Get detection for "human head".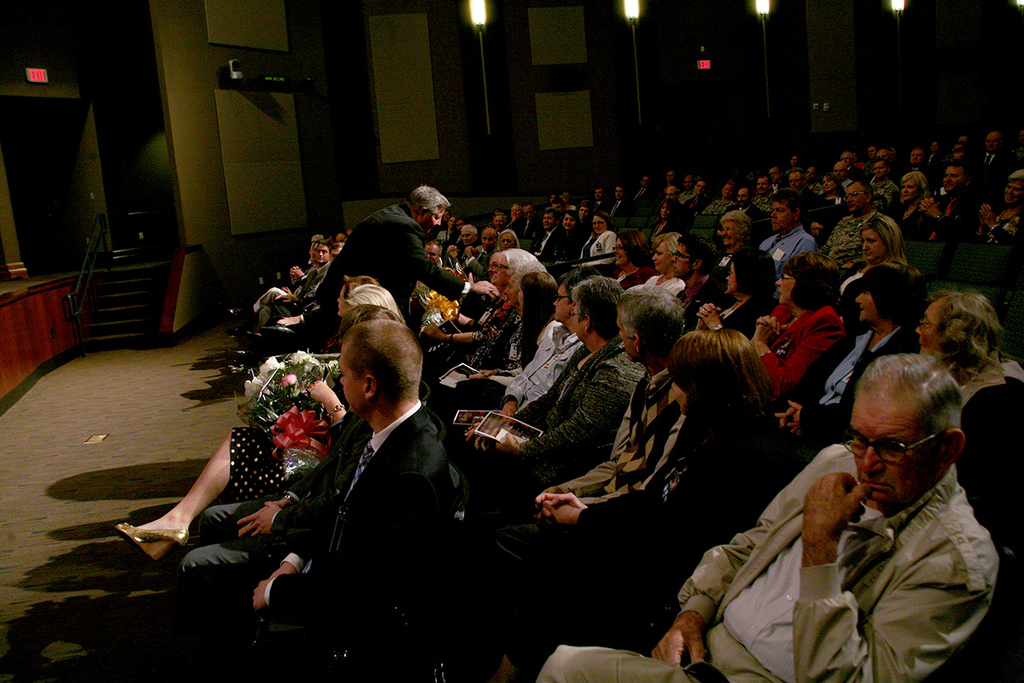
Detection: BBox(695, 180, 706, 195).
